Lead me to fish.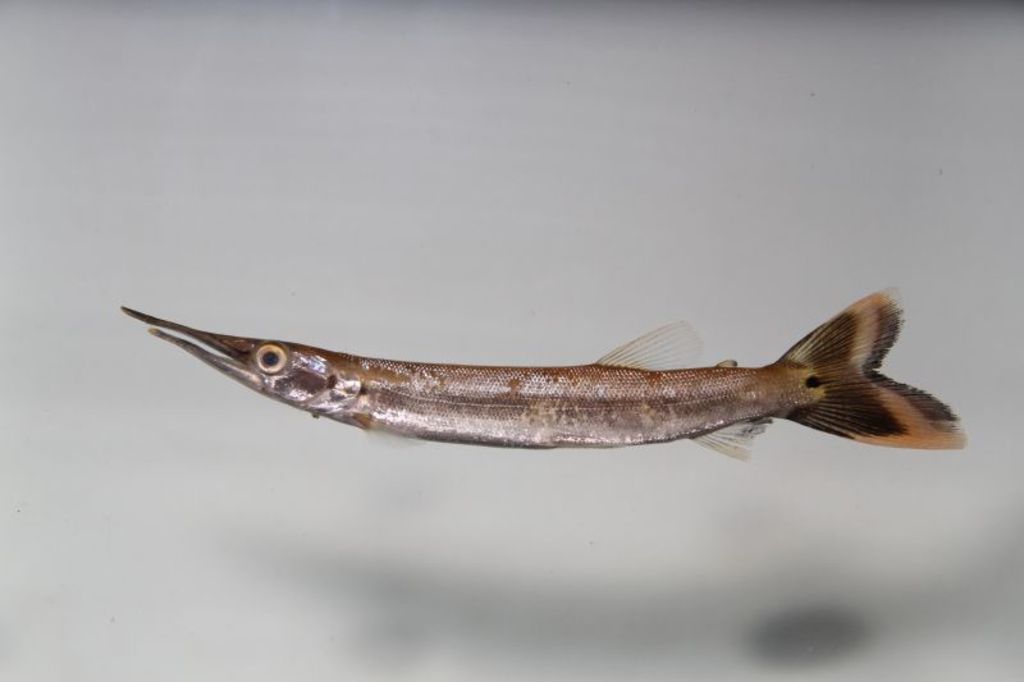
Lead to bbox=(118, 284, 973, 466).
